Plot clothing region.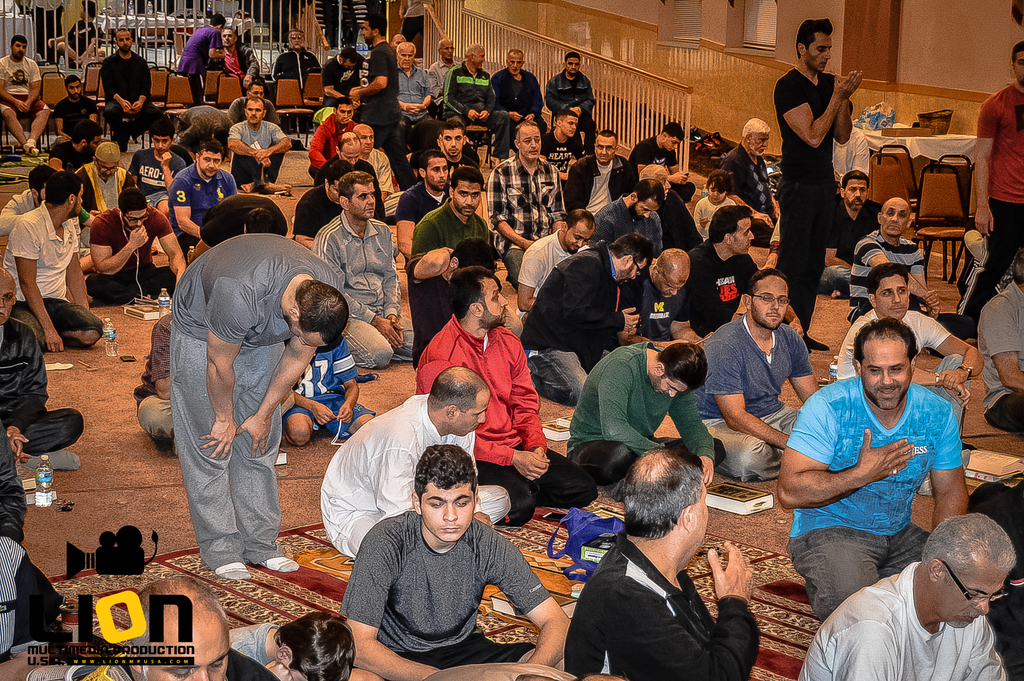
Plotted at pyautogui.locateOnScreen(410, 206, 491, 266).
